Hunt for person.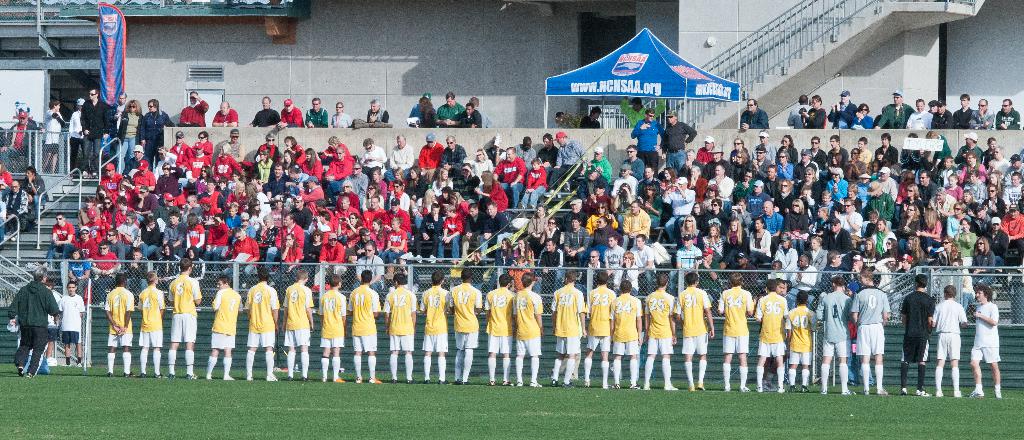
Hunted down at <box>289,135,303,165</box>.
